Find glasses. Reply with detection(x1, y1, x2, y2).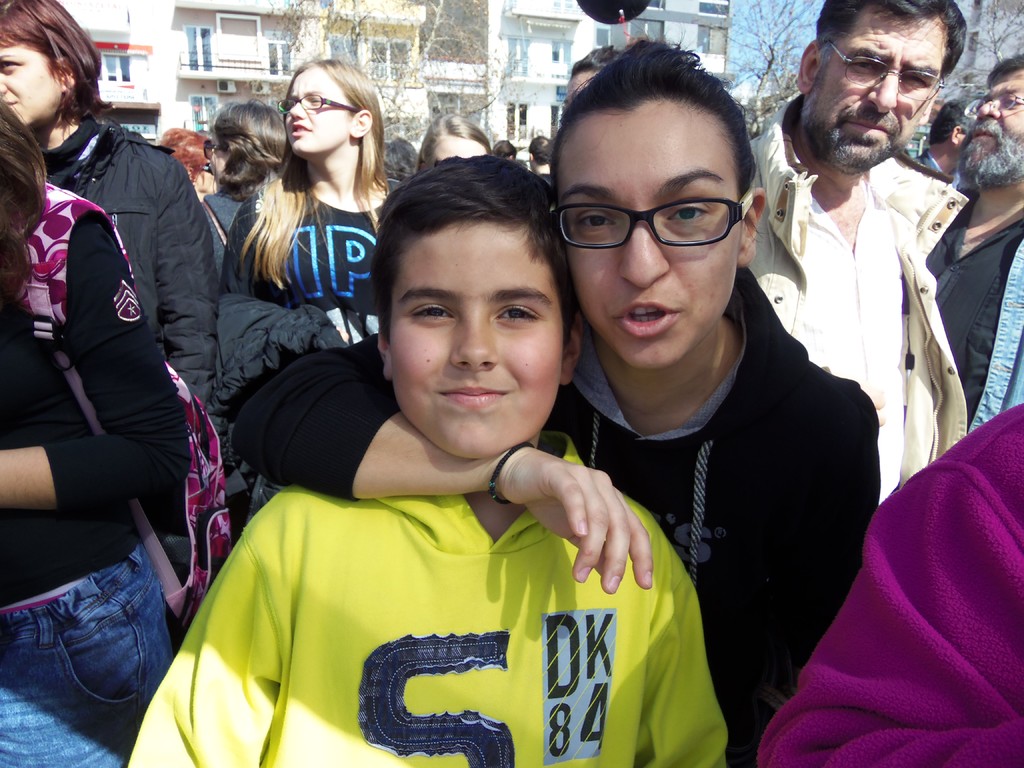
detection(276, 93, 364, 109).
